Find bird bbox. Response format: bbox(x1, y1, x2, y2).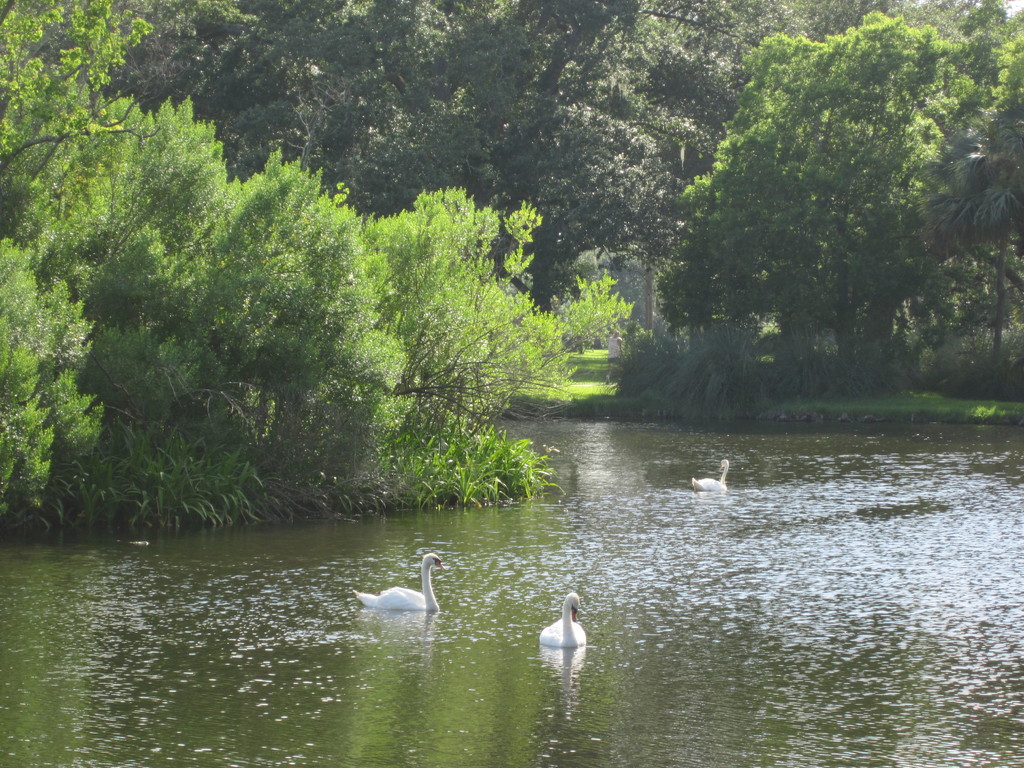
bbox(693, 456, 726, 492).
